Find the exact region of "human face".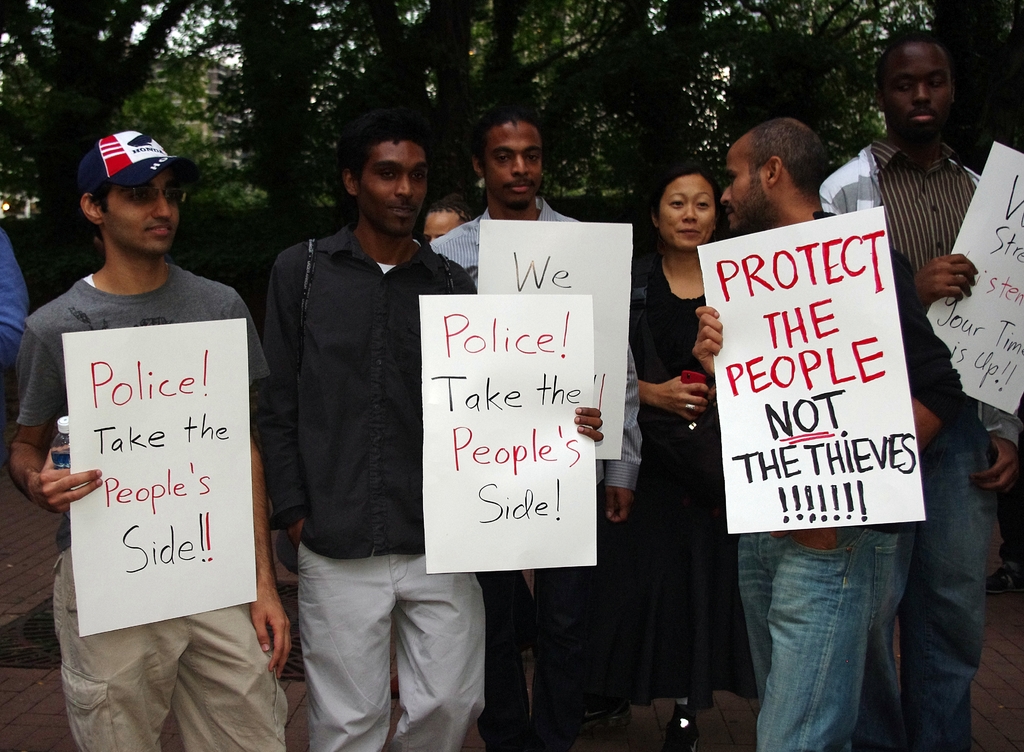
Exact region: [left=479, top=118, right=540, bottom=202].
